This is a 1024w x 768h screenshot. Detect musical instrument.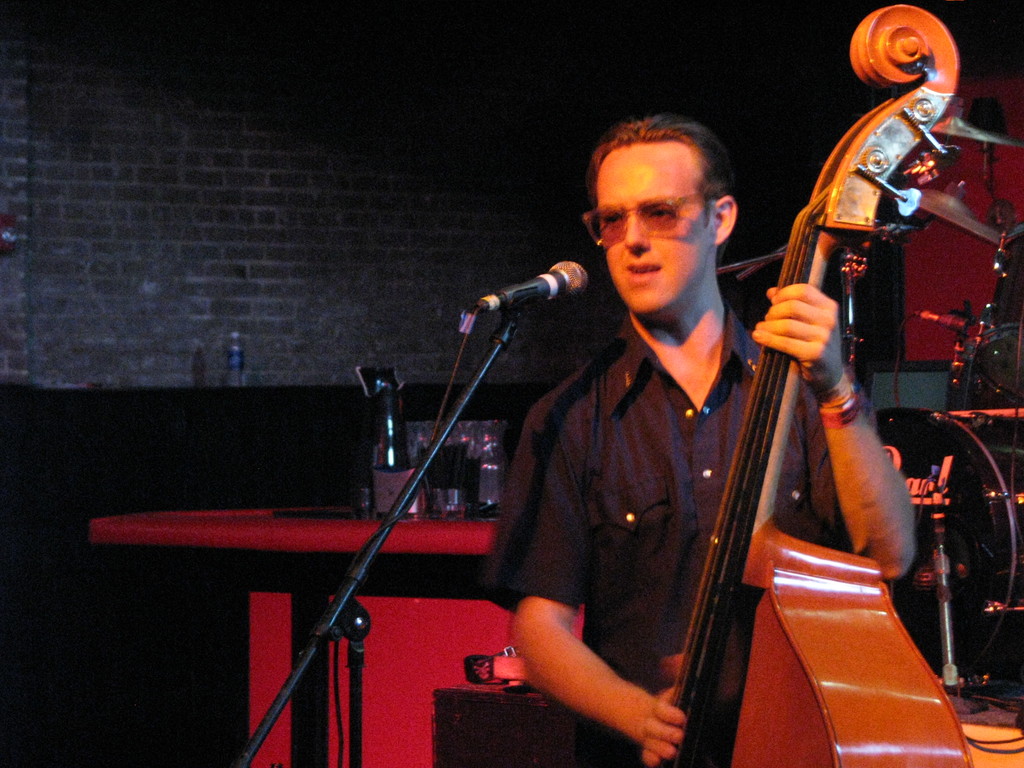
left=968, top=212, right=1023, bottom=412.
